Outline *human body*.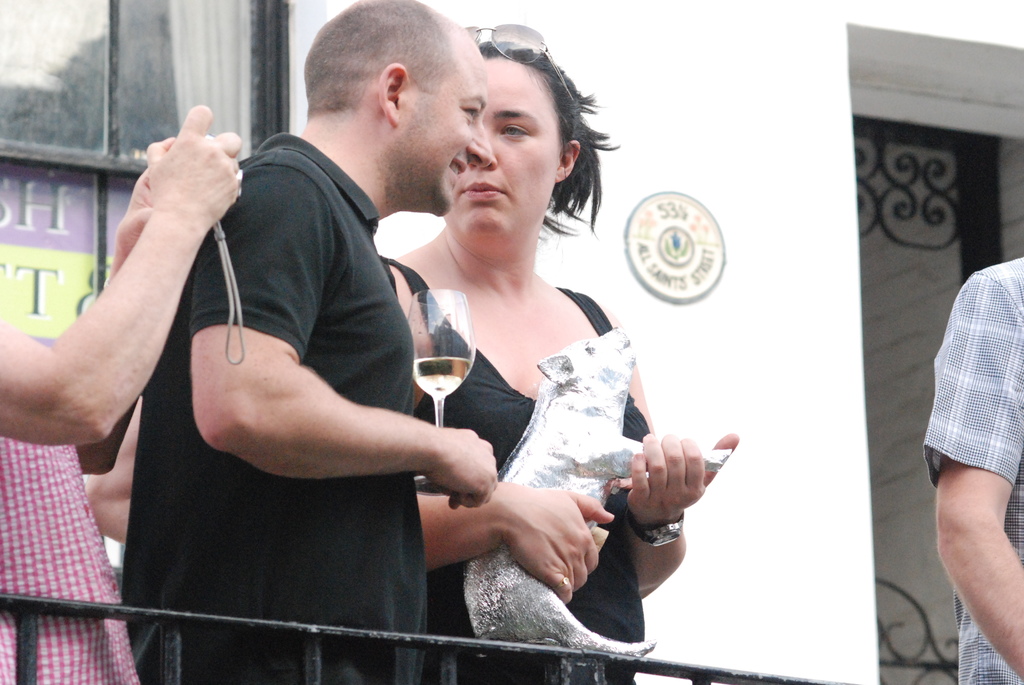
Outline: <bbox>388, 36, 737, 682</bbox>.
